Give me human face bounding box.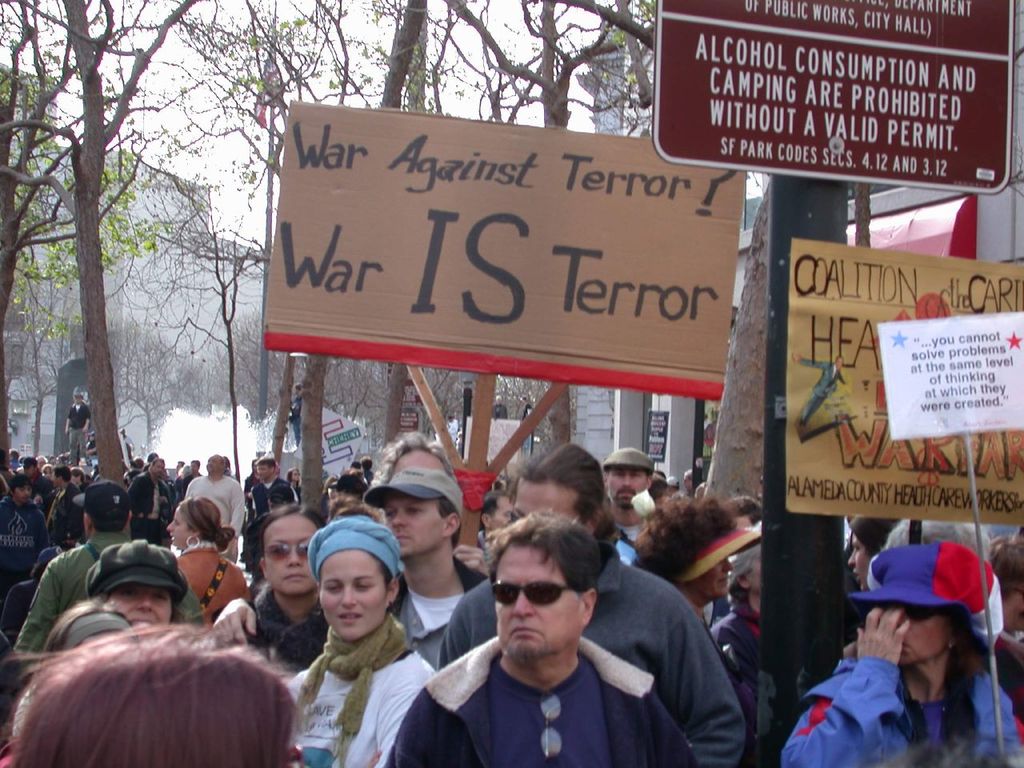
[x1=113, y1=578, x2=173, y2=629].
